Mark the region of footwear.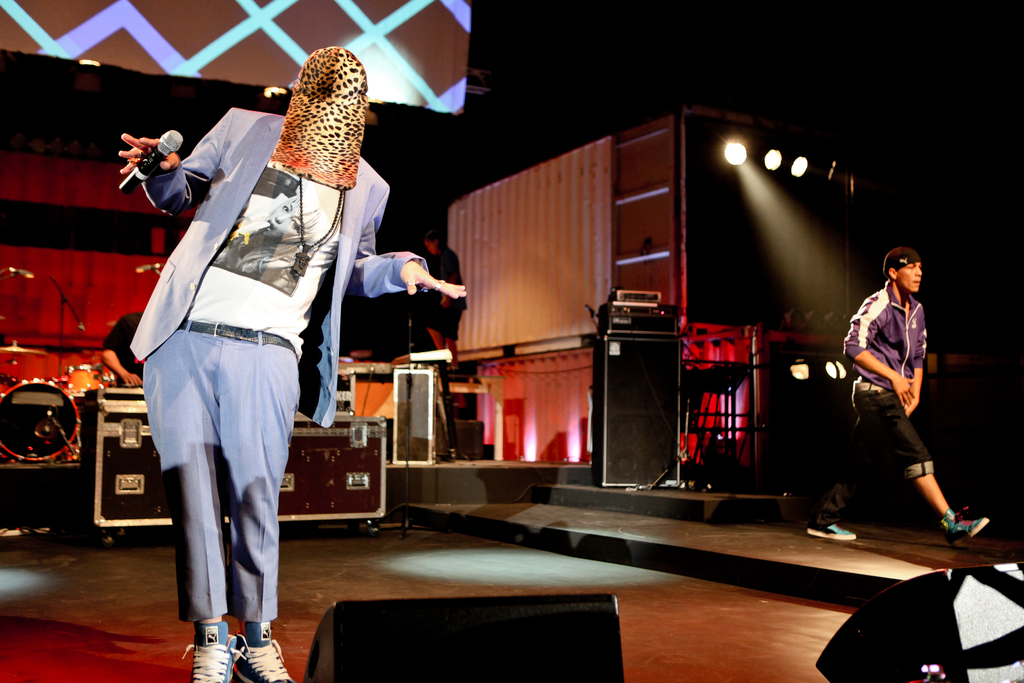
Region: box(190, 607, 269, 680).
